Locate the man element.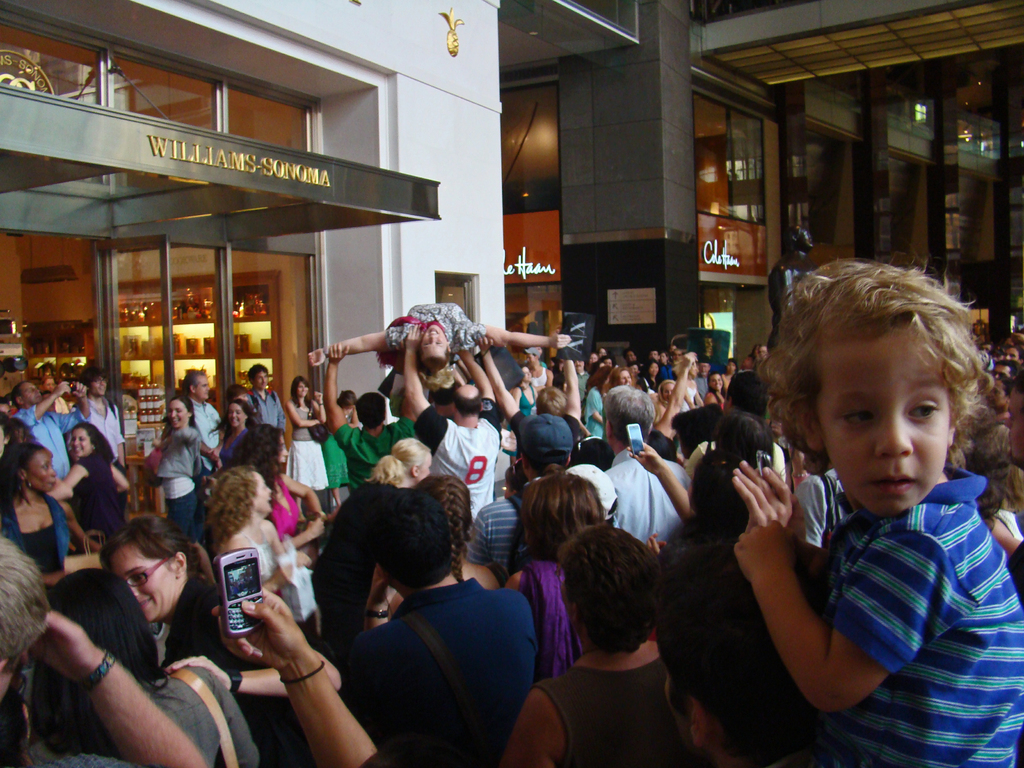
Element bbox: (left=330, top=484, right=543, bottom=767).
